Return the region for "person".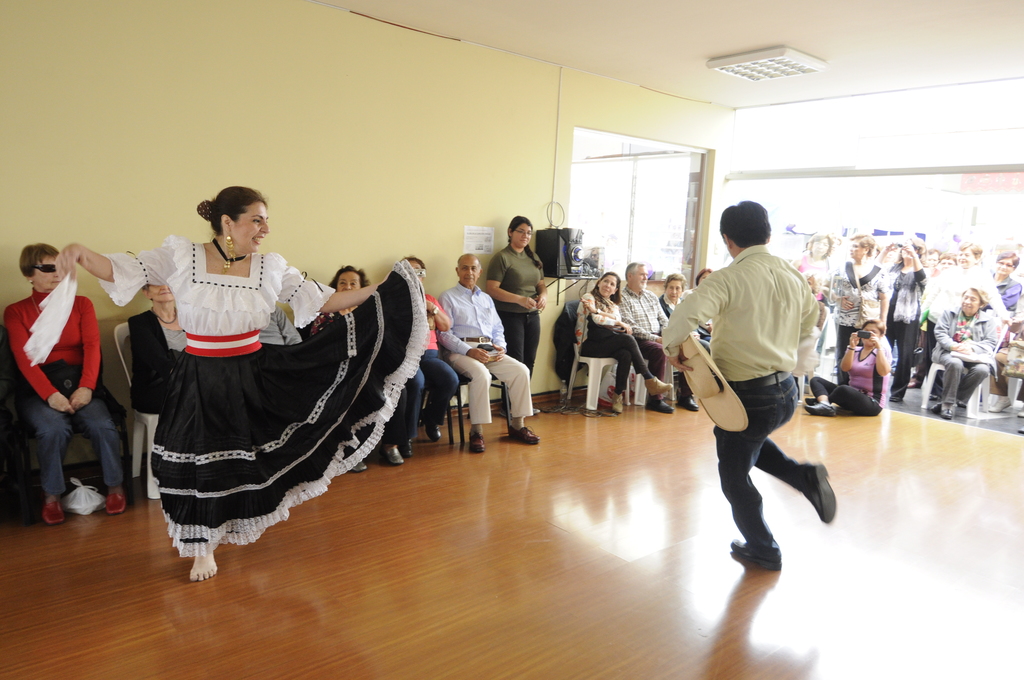
bbox=[0, 245, 134, 530].
